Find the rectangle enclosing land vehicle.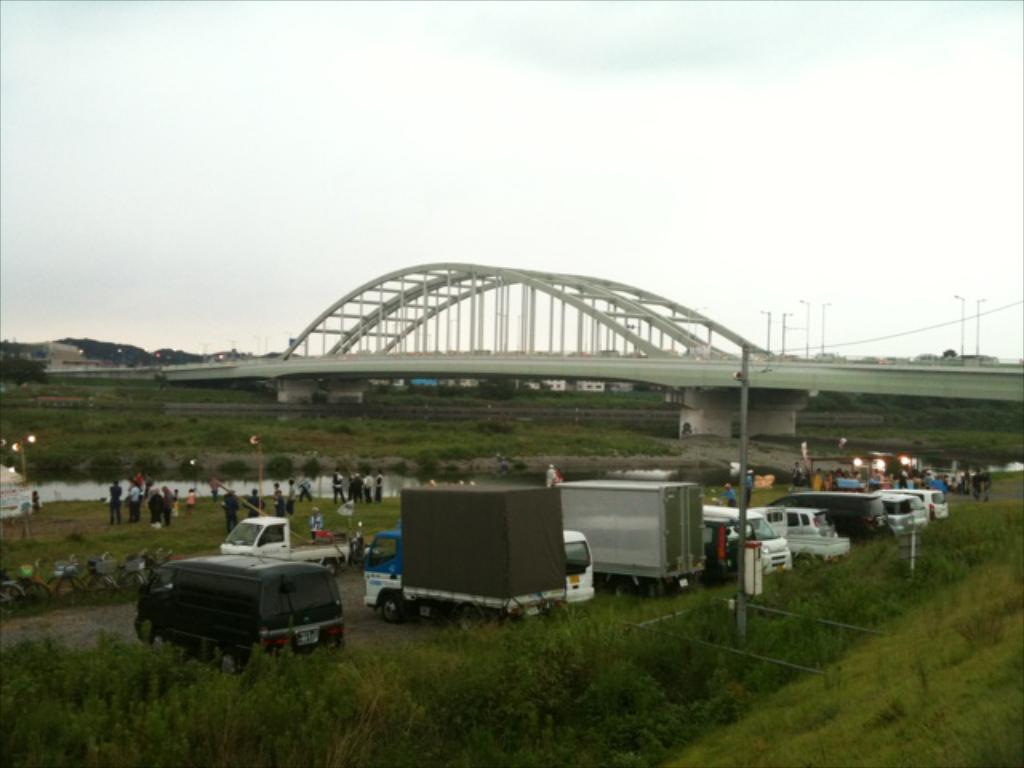
crop(226, 512, 346, 570).
